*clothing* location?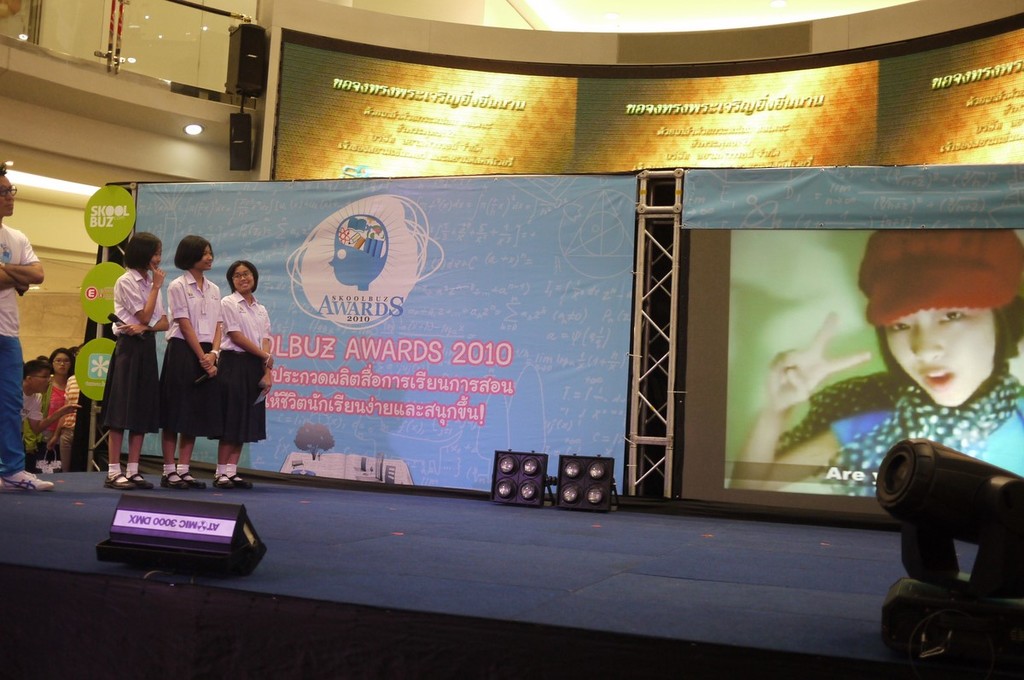
62:369:77:454
